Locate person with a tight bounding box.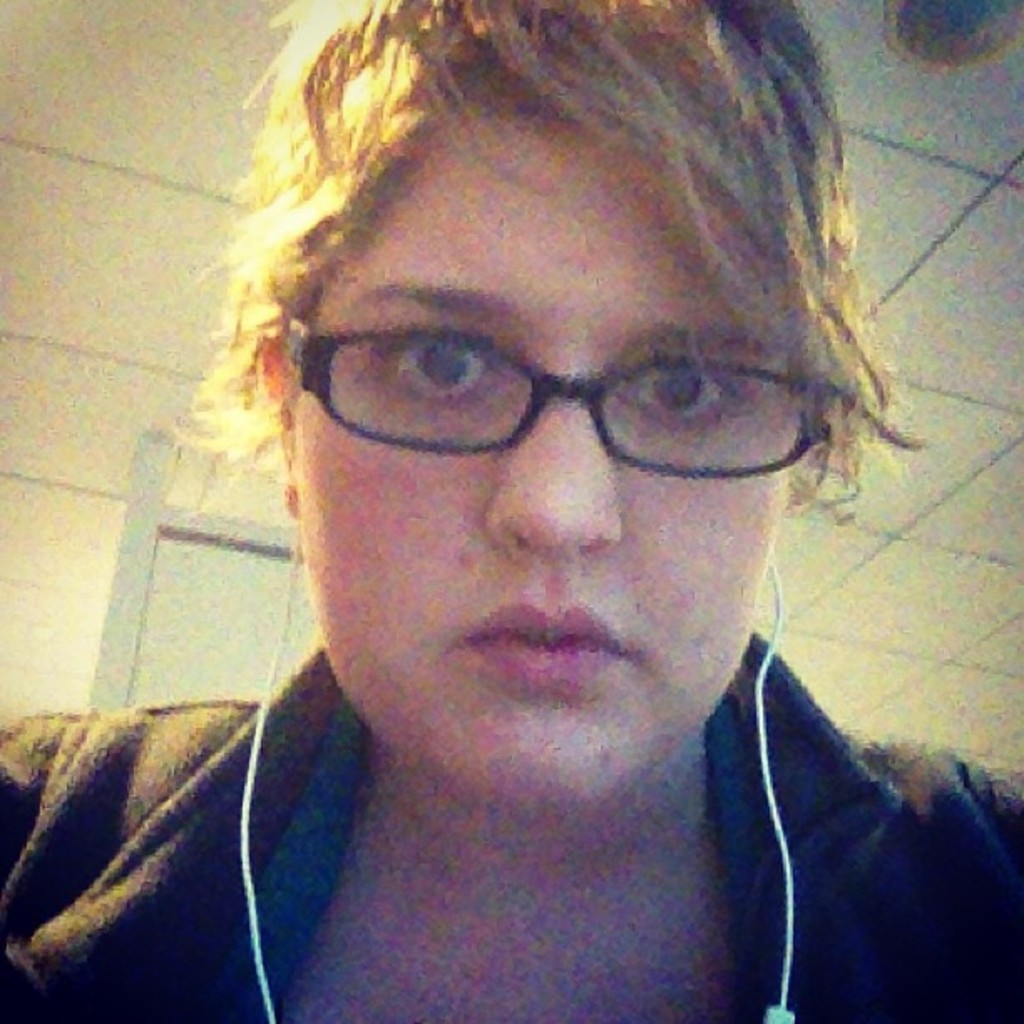
[x1=35, y1=0, x2=1023, y2=1023].
